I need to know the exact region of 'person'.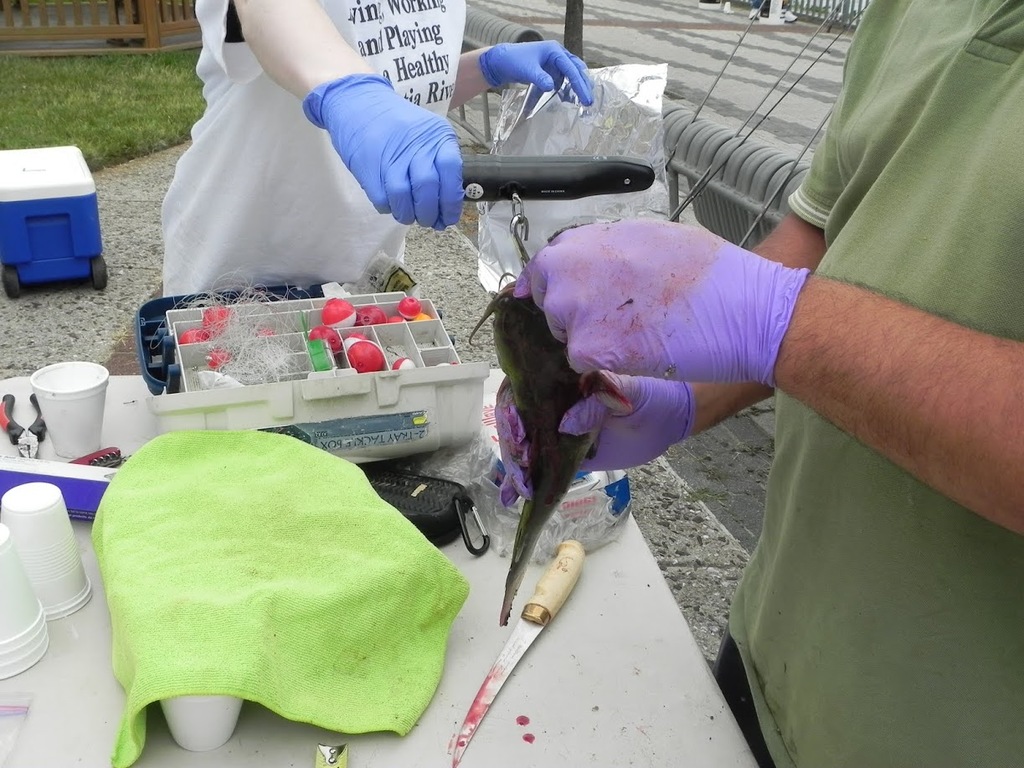
Region: pyautogui.locateOnScreen(490, 0, 1023, 767).
